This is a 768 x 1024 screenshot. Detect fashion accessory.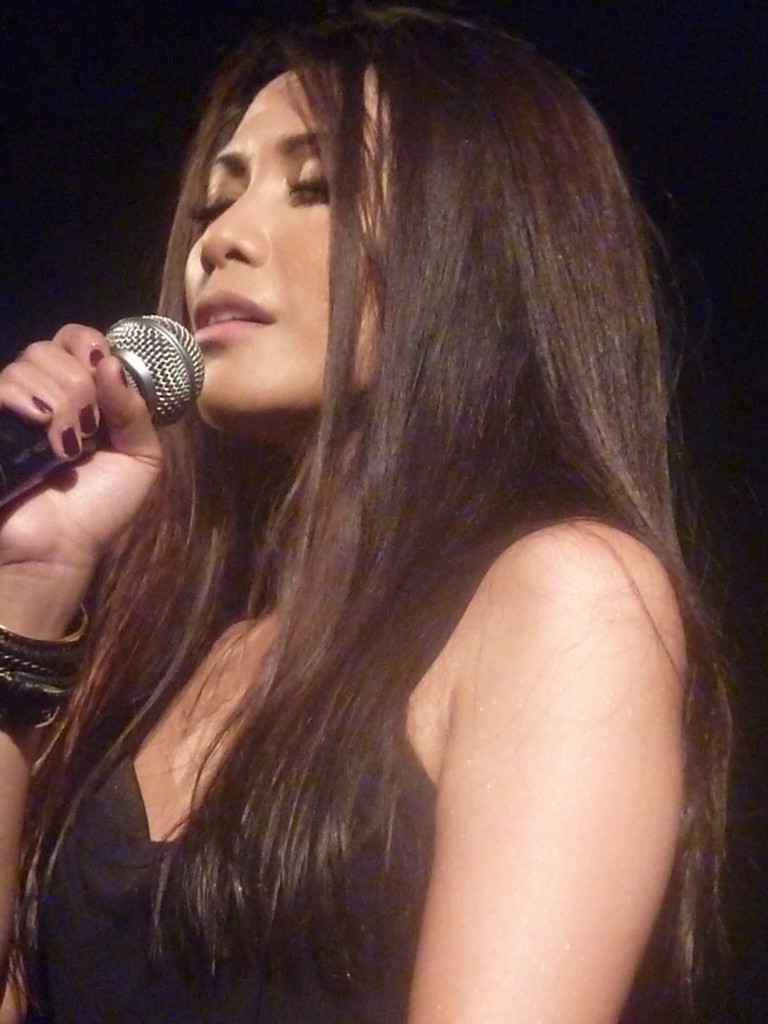
33, 392, 50, 417.
